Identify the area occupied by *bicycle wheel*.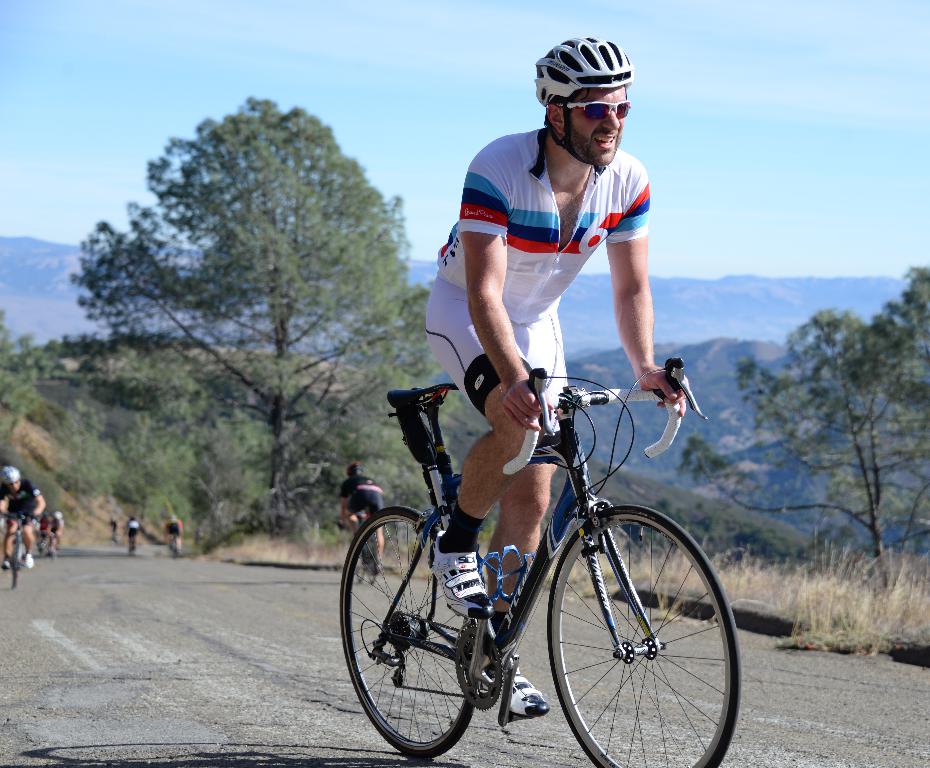
Area: (x1=550, y1=505, x2=741, y2=767).
